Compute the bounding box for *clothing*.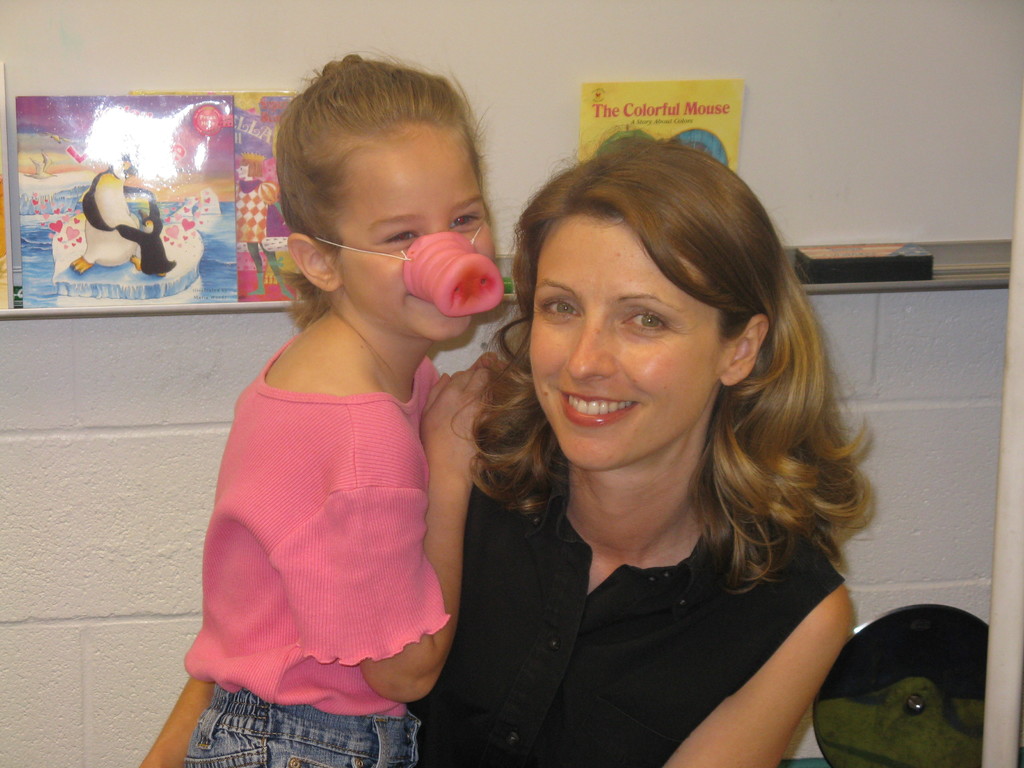
bbox(184, 312, 453, 767).
